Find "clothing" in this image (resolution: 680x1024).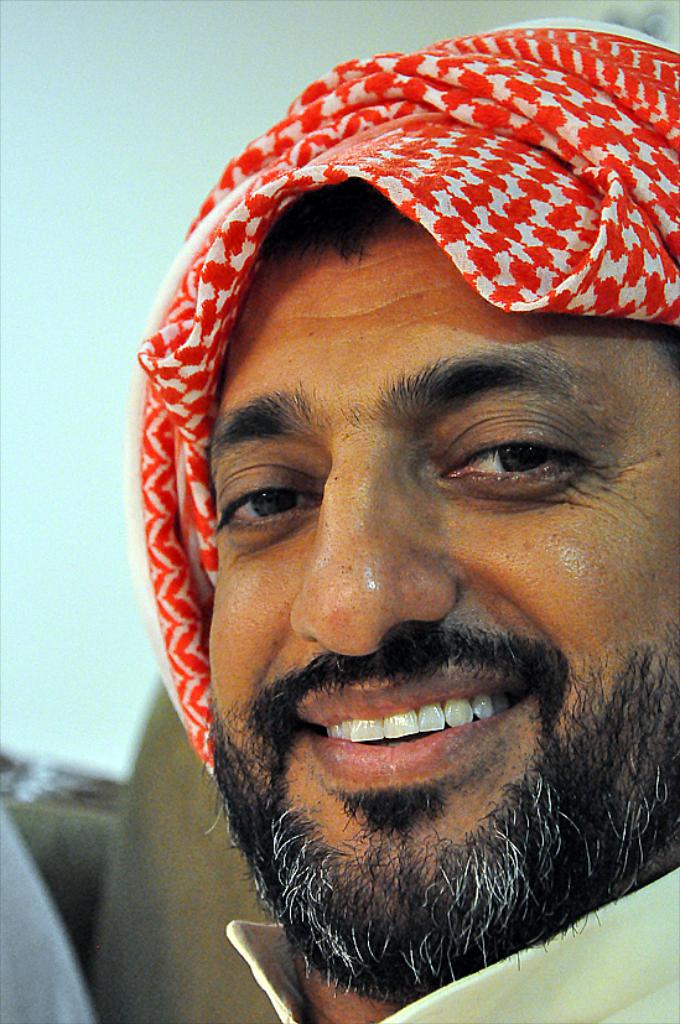
x1=10, y1=0, x2=673, y2=1023.
